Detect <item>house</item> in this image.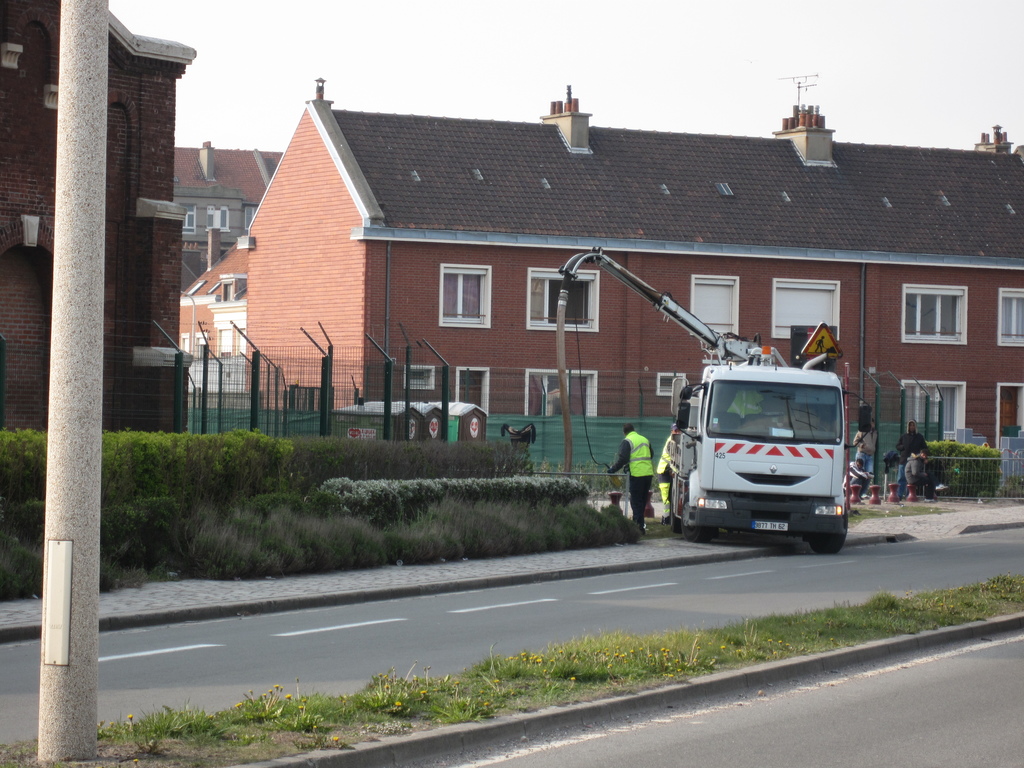
Detection: BBox(239, 69, 1023, 440).
